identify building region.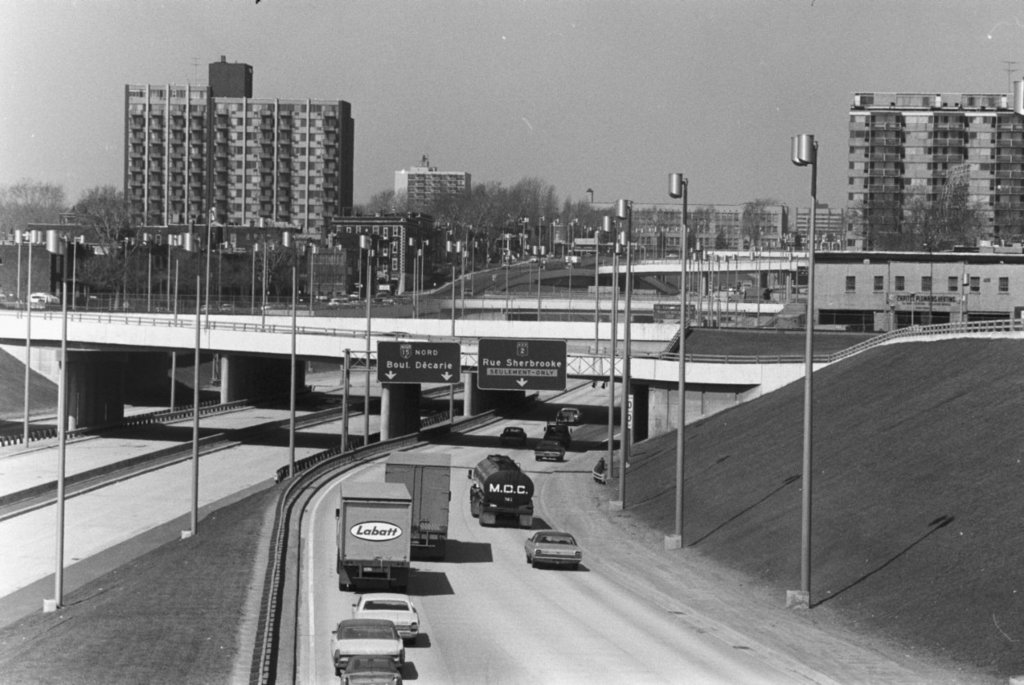
Region: 793,202,834,239.
